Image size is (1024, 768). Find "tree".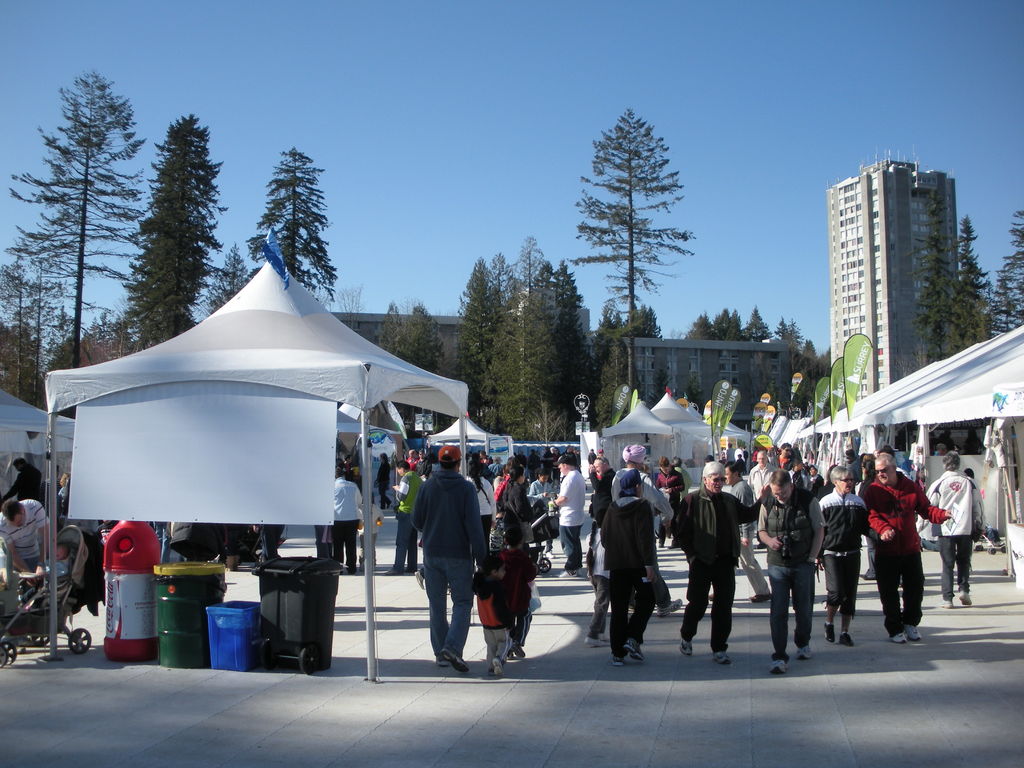
(453,252,504,424).
